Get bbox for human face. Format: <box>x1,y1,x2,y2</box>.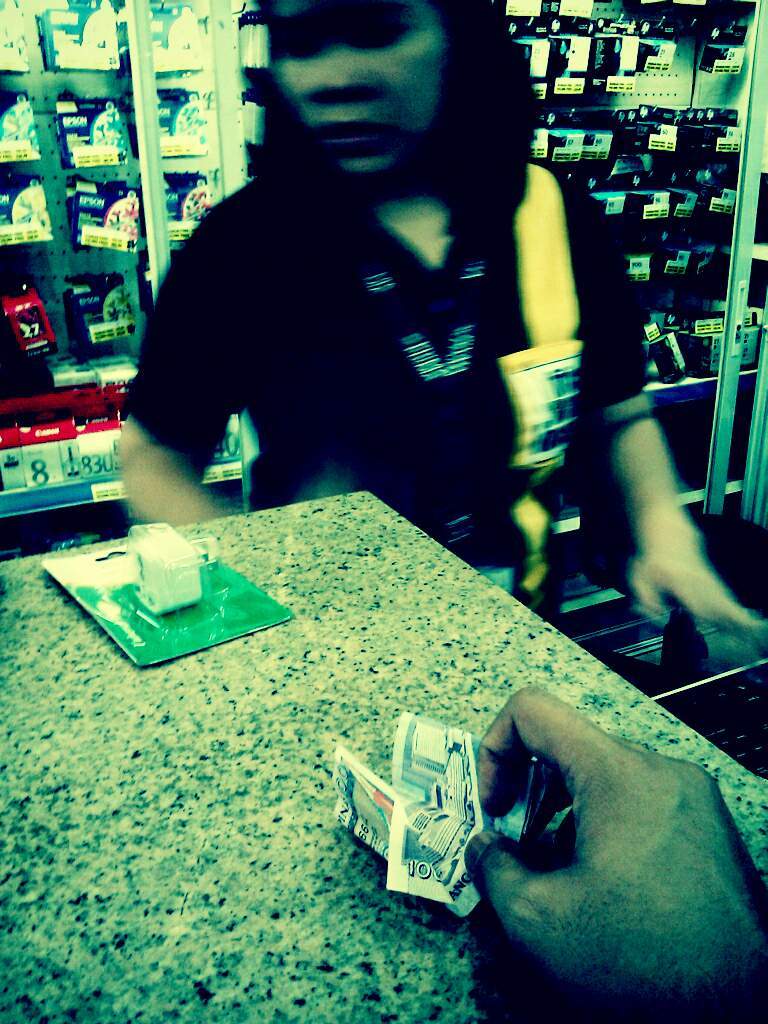
<box>263,0,451,181</box>.
